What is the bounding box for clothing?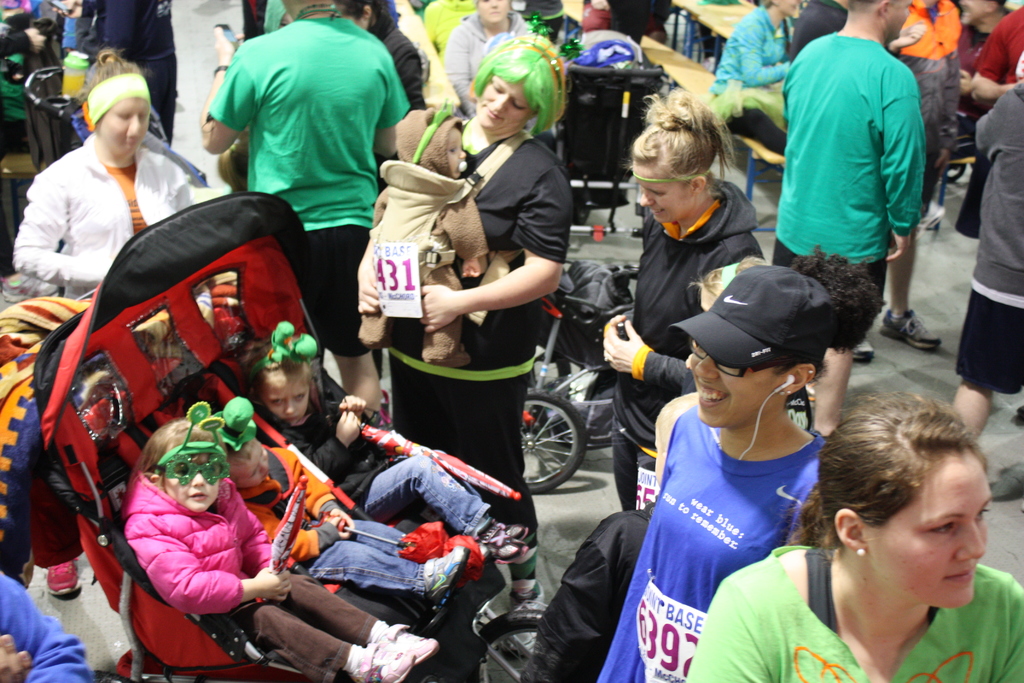
[x1=898, y1=0, x2=964, y2=181].
